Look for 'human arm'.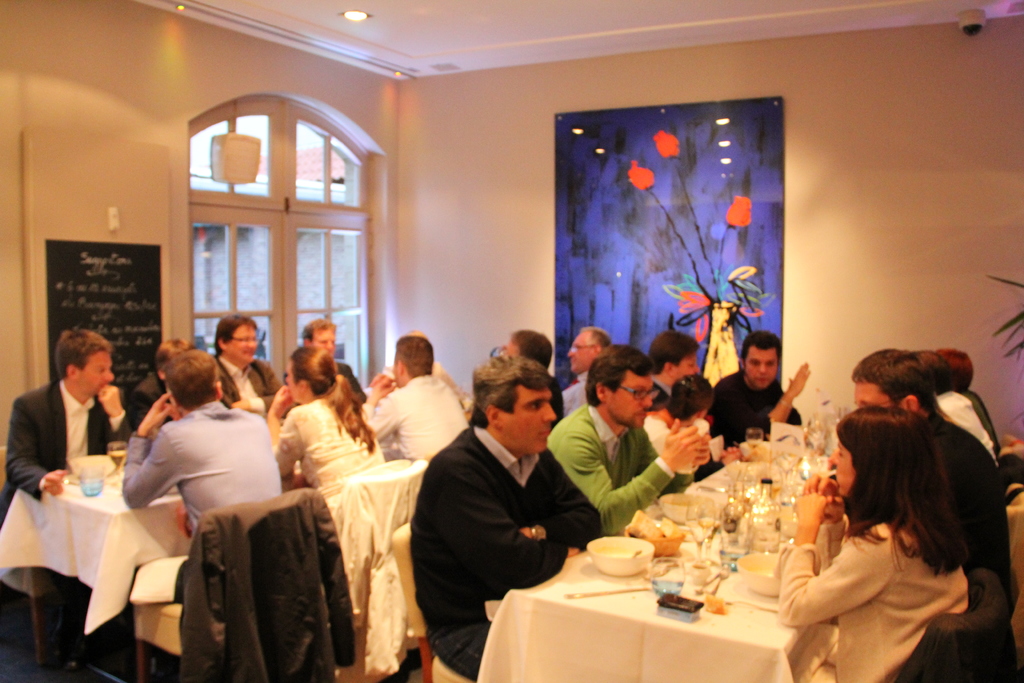
Found: 121,392,177,509.
